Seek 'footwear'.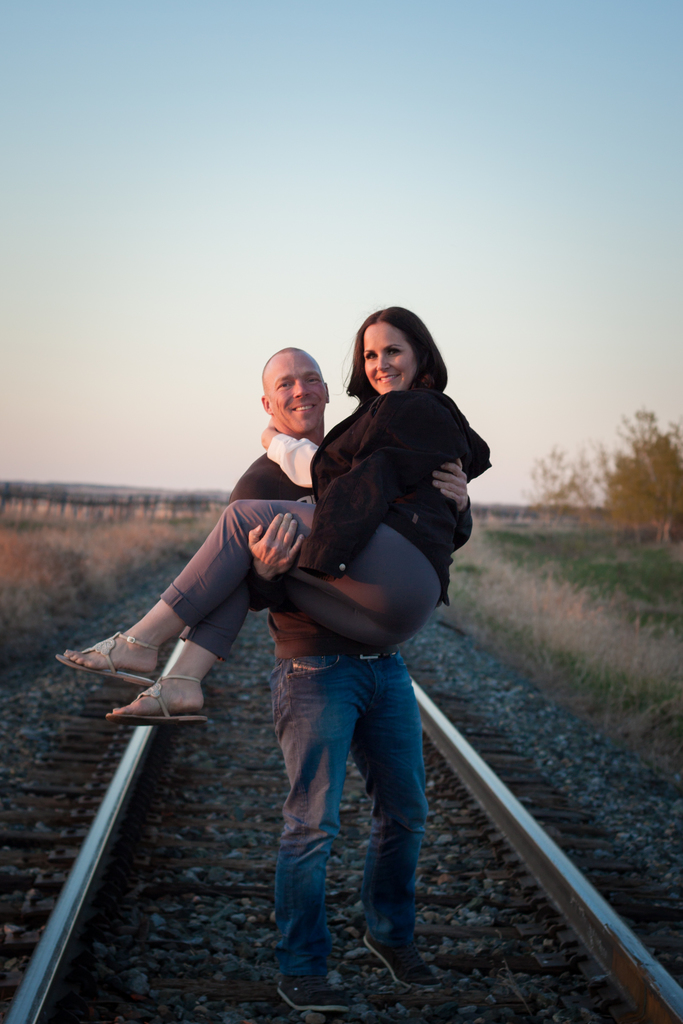
bbox=[106, 676, 211, 730].
